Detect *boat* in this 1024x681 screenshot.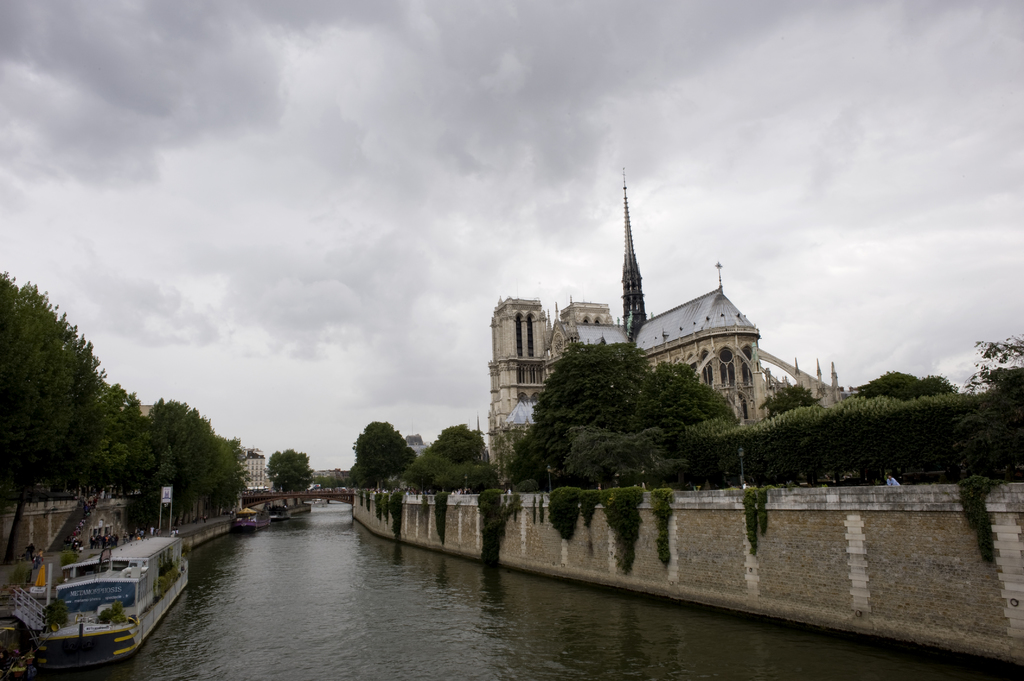
Detection: 20/524/184/659.
